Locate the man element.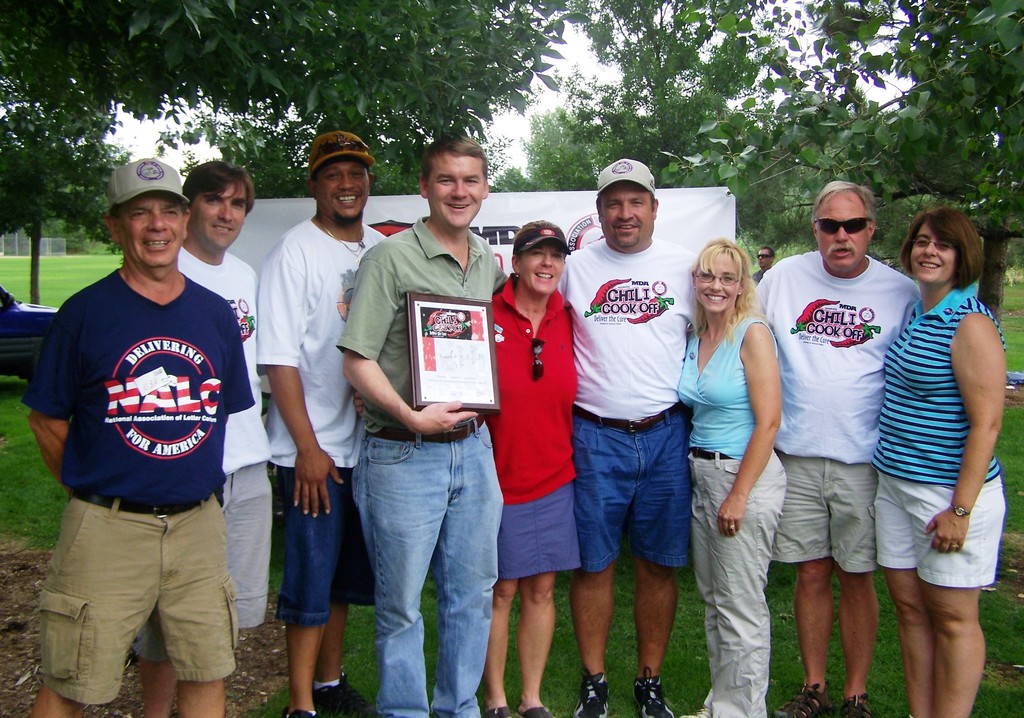
Element bbox: <region>550, 155, 703, 717</region>.
